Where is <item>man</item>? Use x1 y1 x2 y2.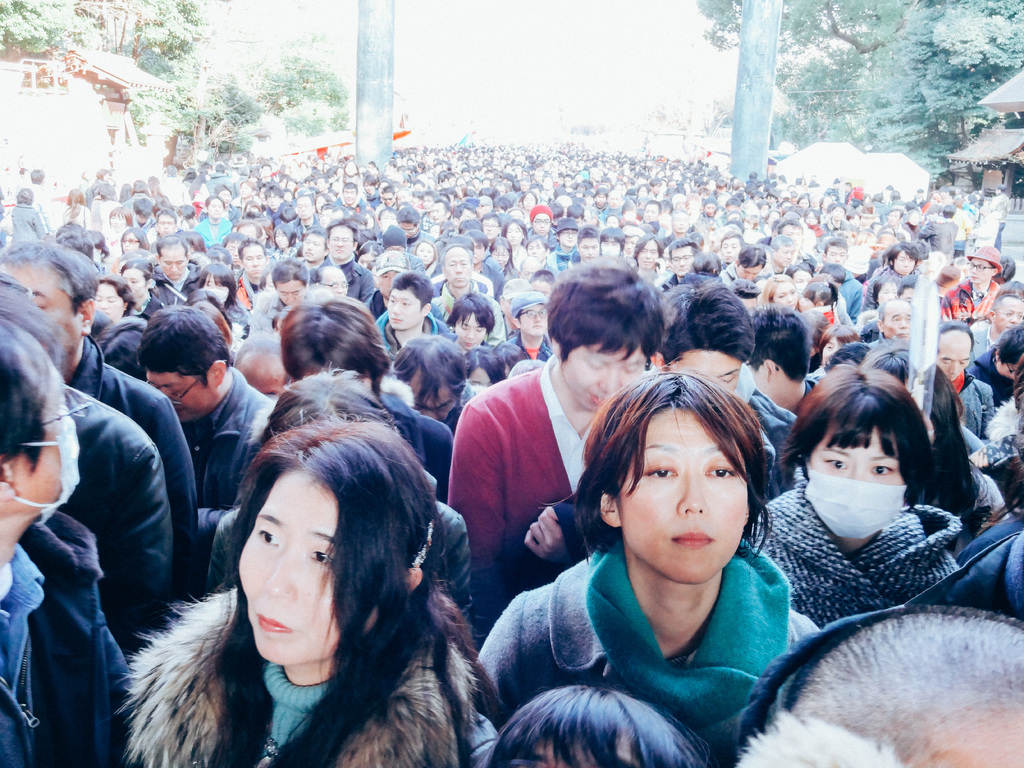
314 217 371 310.
